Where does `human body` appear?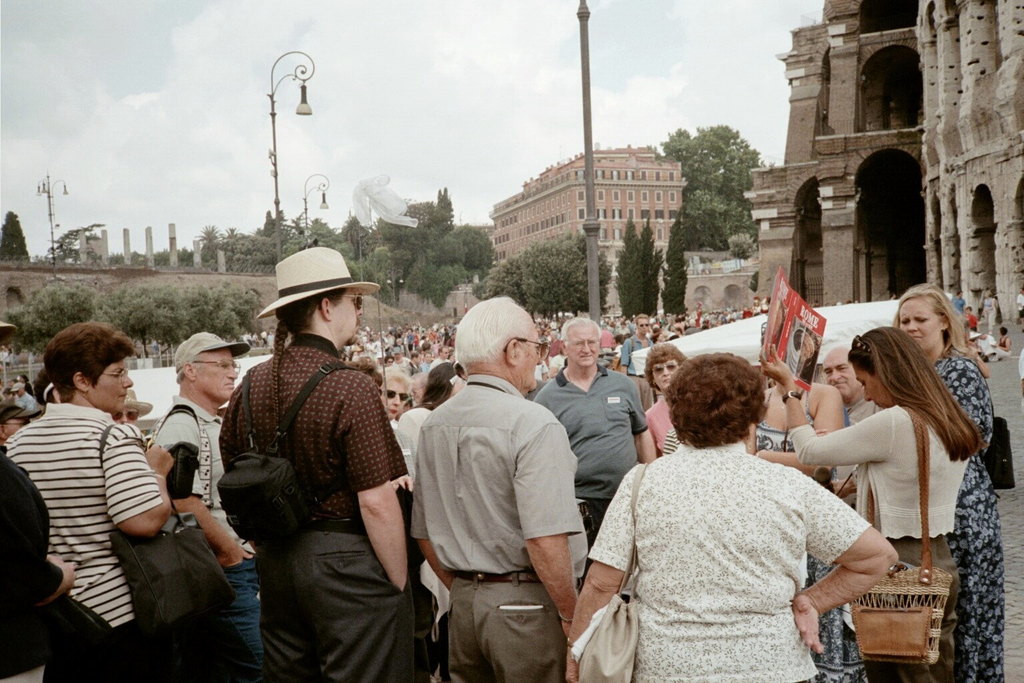
Appears at box(887, 281, 1005, 682).
